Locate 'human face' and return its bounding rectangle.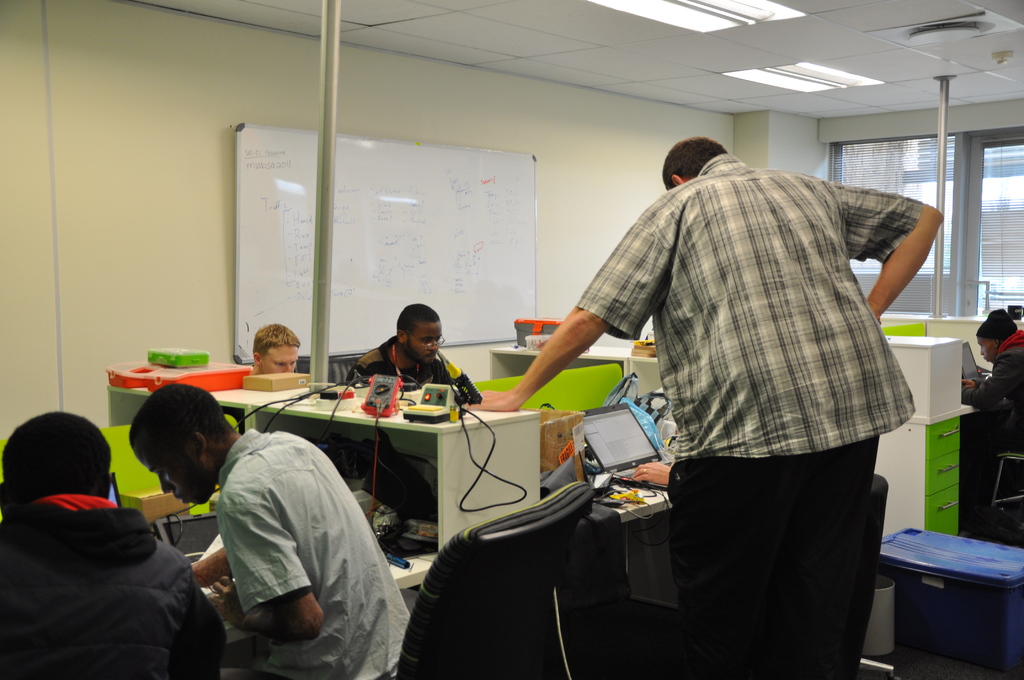
407,326,441,366.
